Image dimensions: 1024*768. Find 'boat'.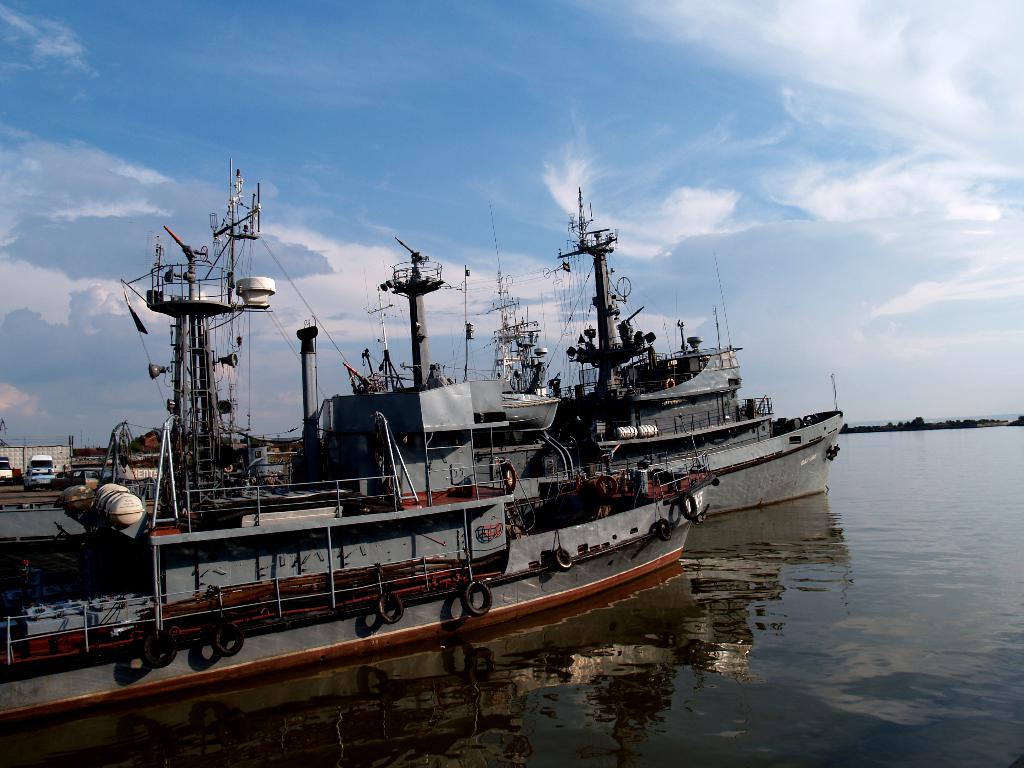
box=[0, 160, 718, 730].
